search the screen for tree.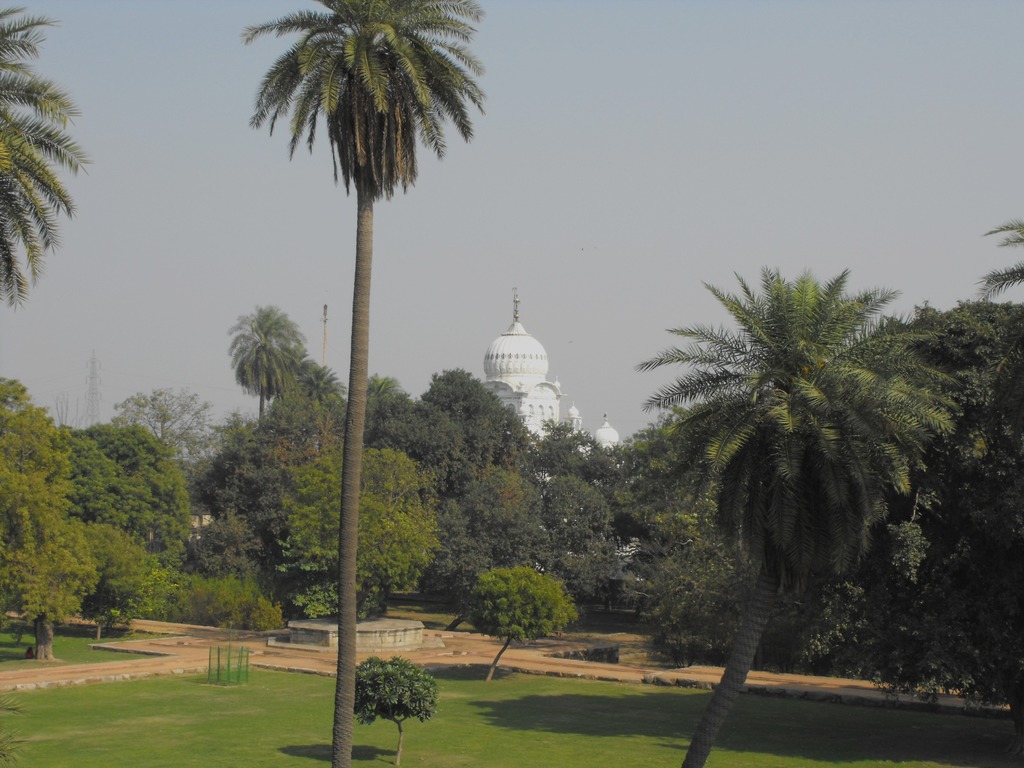
Found at BBox(360, 381, 407, 433).
